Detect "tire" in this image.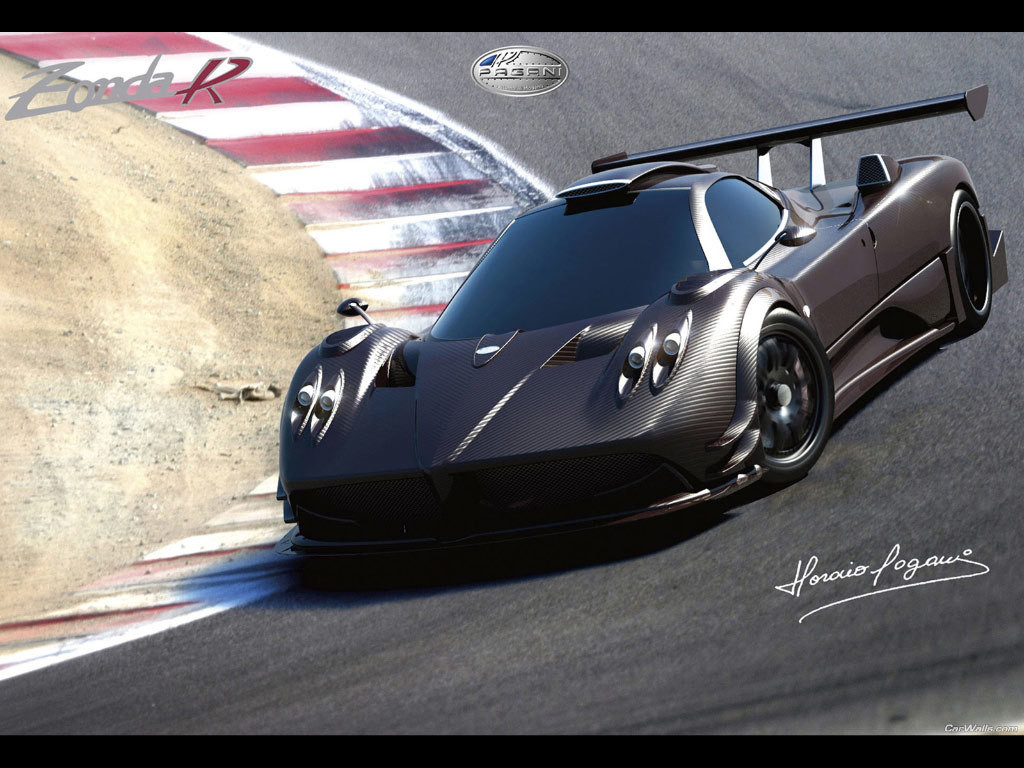
Detection: 737:292:837:493.
